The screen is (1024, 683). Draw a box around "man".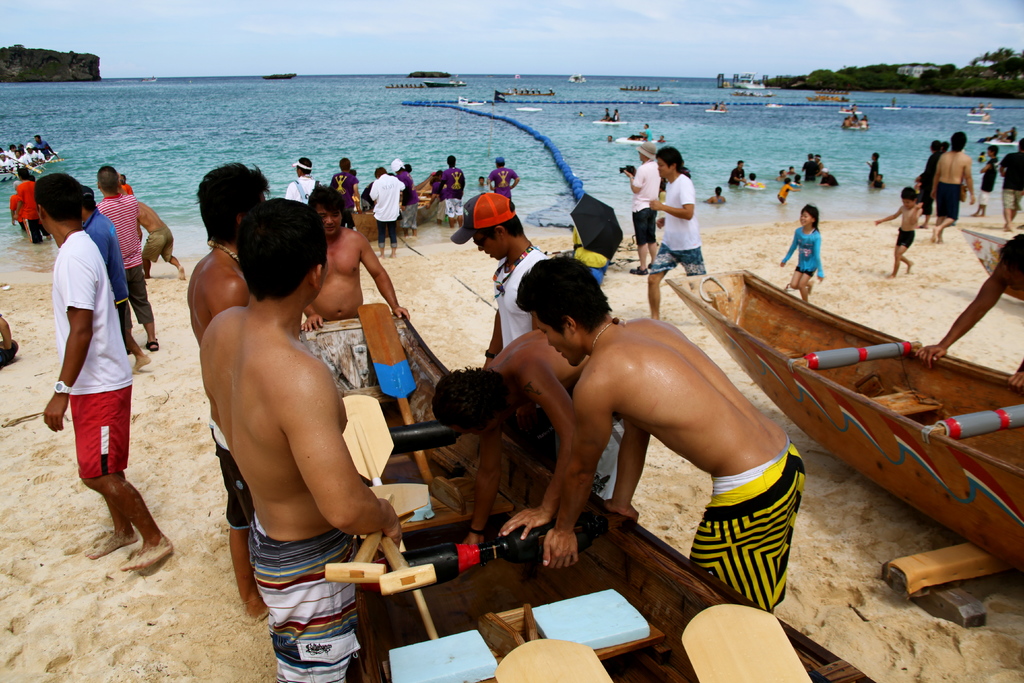
184/156/285/618.
